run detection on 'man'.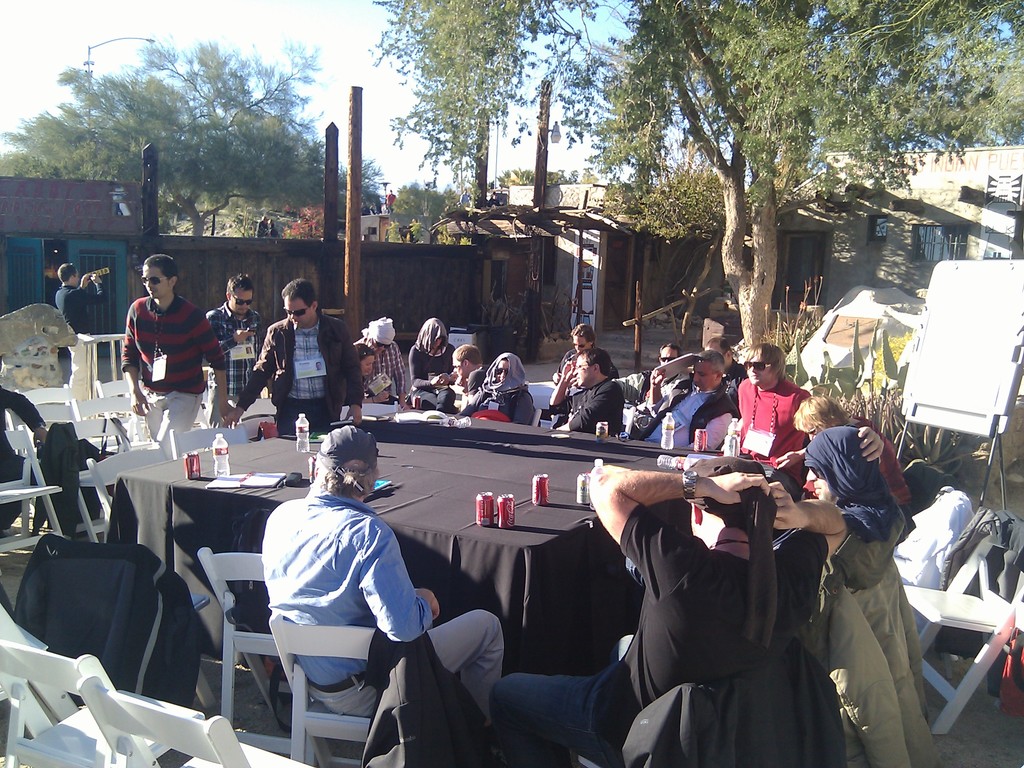
Result: <box>734,340,812,495</box>.
